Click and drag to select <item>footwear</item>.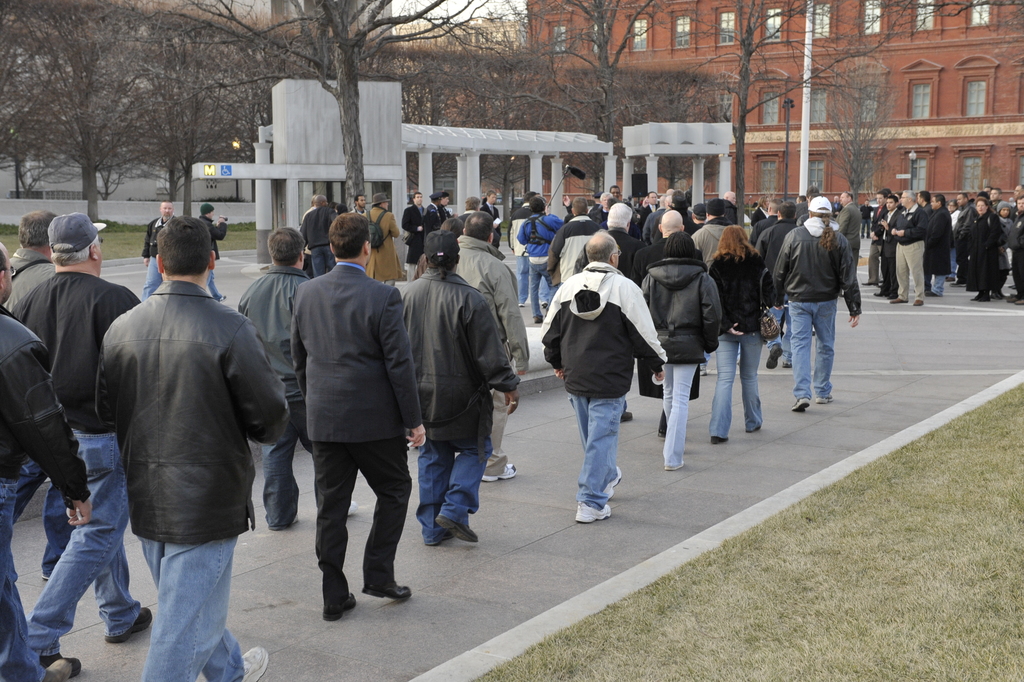
Selection: select_region(742, 425, 762, 434).
